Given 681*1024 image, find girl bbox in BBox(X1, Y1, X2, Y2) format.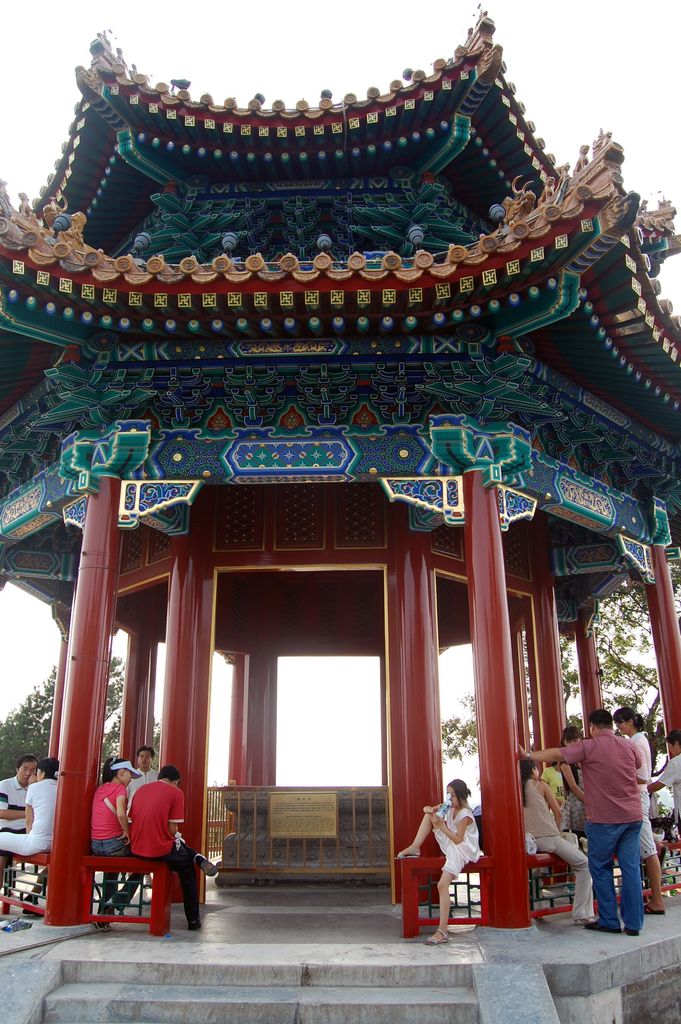
BBox(396, 785, 484, 941).
